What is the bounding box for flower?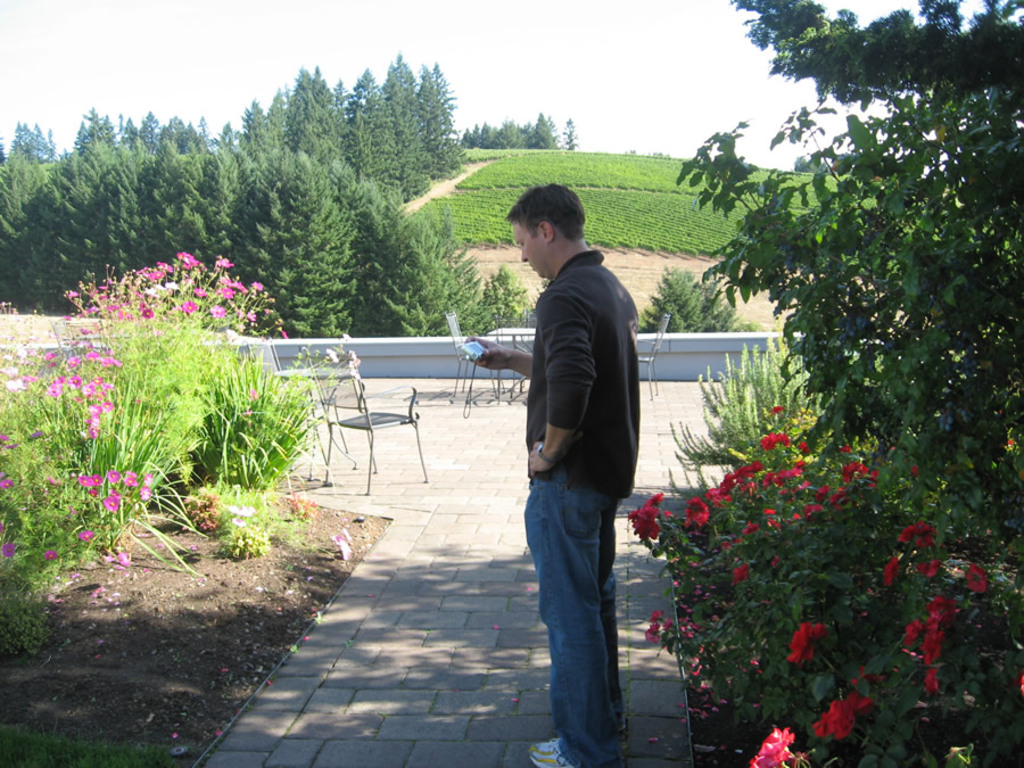
locate(882, 552, 899, 591).
